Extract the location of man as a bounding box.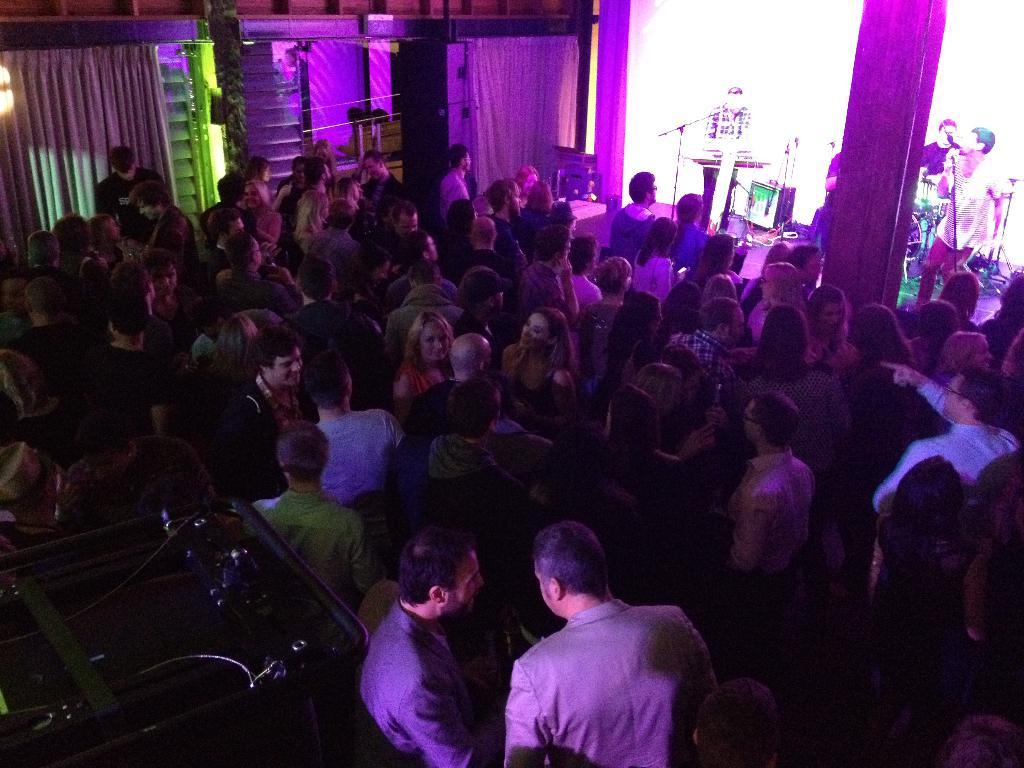
detection(294, 156, 330, 209).
